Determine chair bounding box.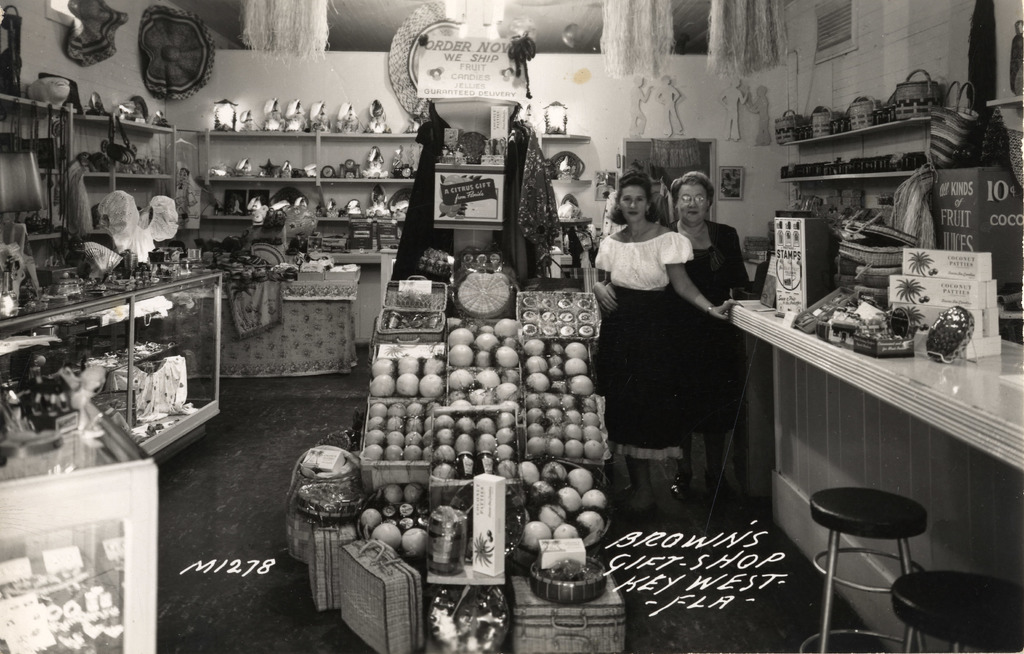
Determined: <region>800, 458, 952, 631</region>.
